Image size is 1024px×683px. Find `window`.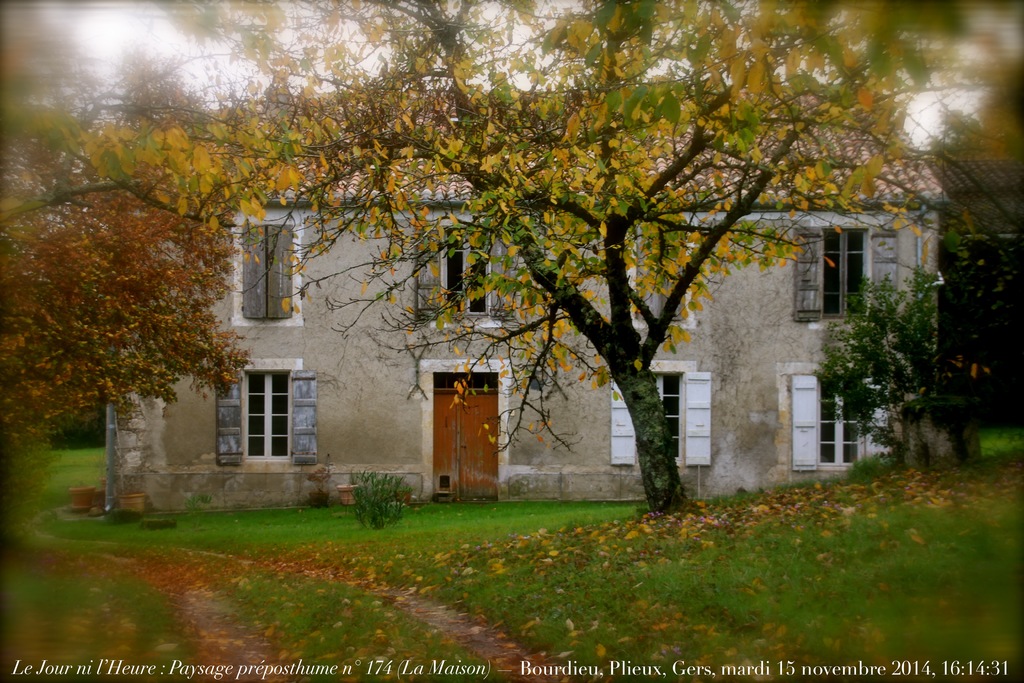
x1=646 y1=368 x2=687 y2=467.
